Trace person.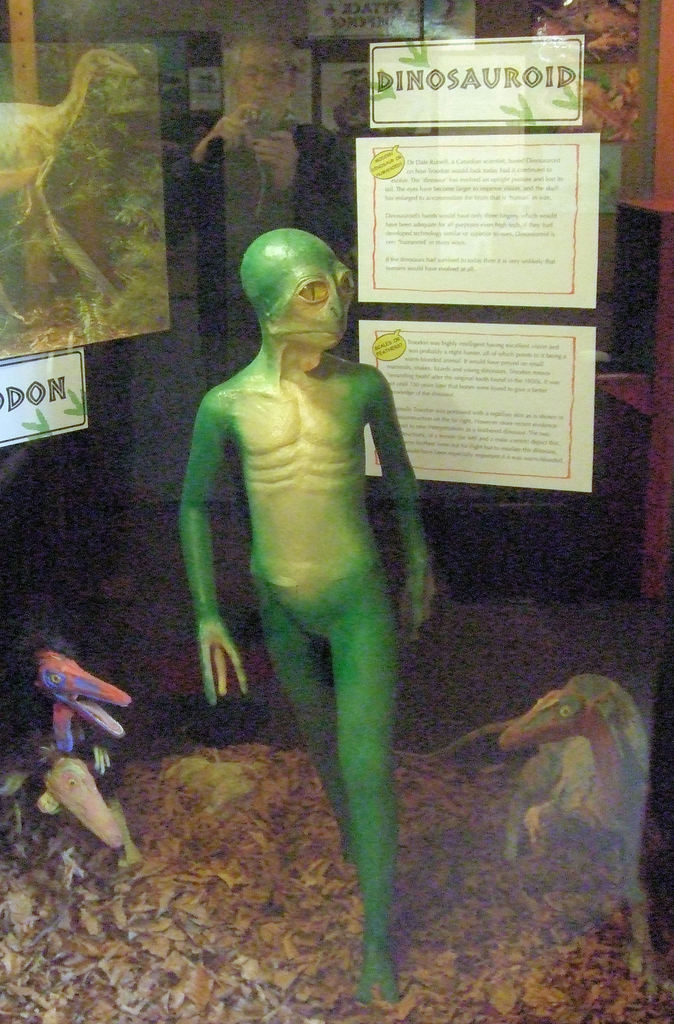
Traced to [left=158, top=212, right=423, bottom=913].
